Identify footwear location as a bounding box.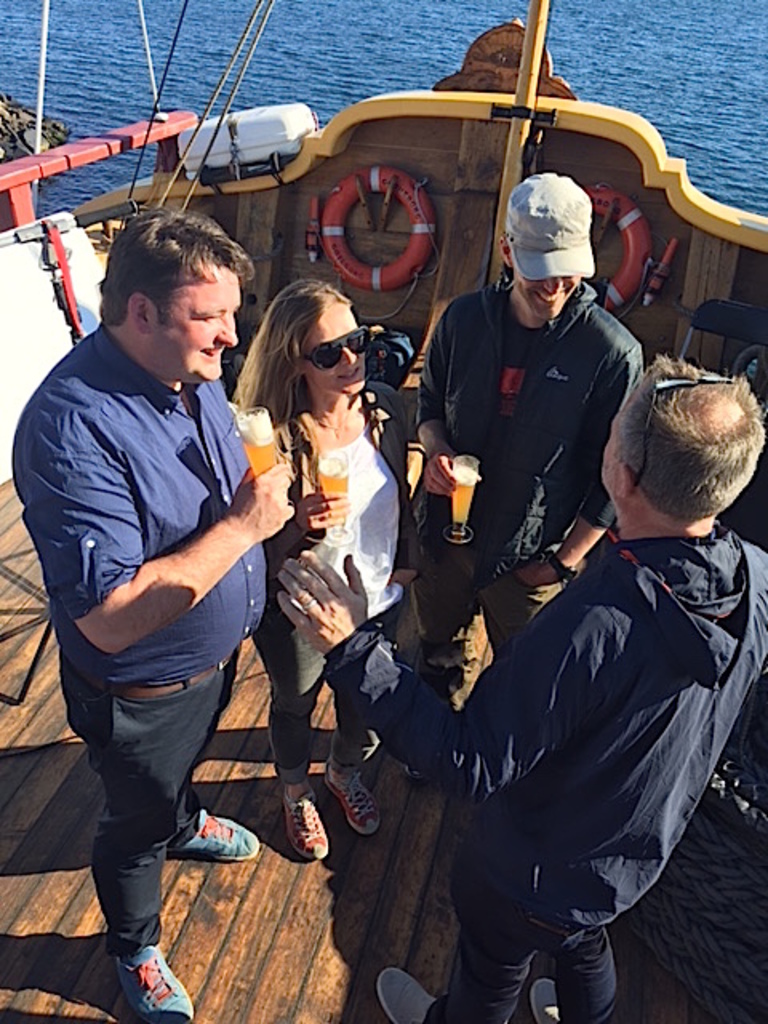
326 768 384 837.
